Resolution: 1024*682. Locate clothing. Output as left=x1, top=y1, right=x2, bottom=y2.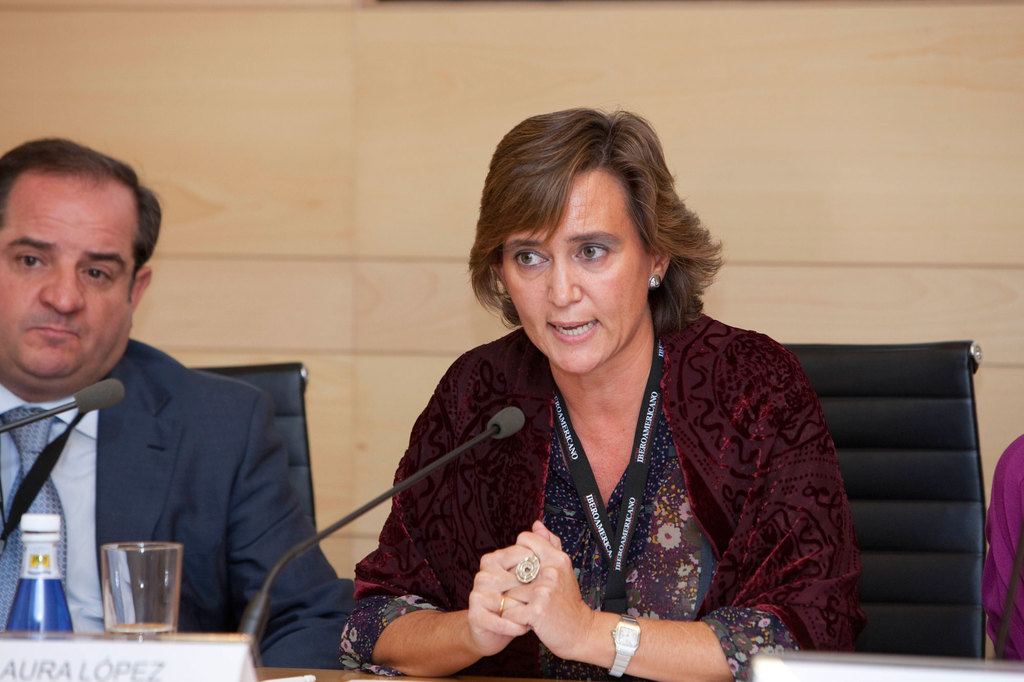
left=358, top=297, right=856, bottom=670.
